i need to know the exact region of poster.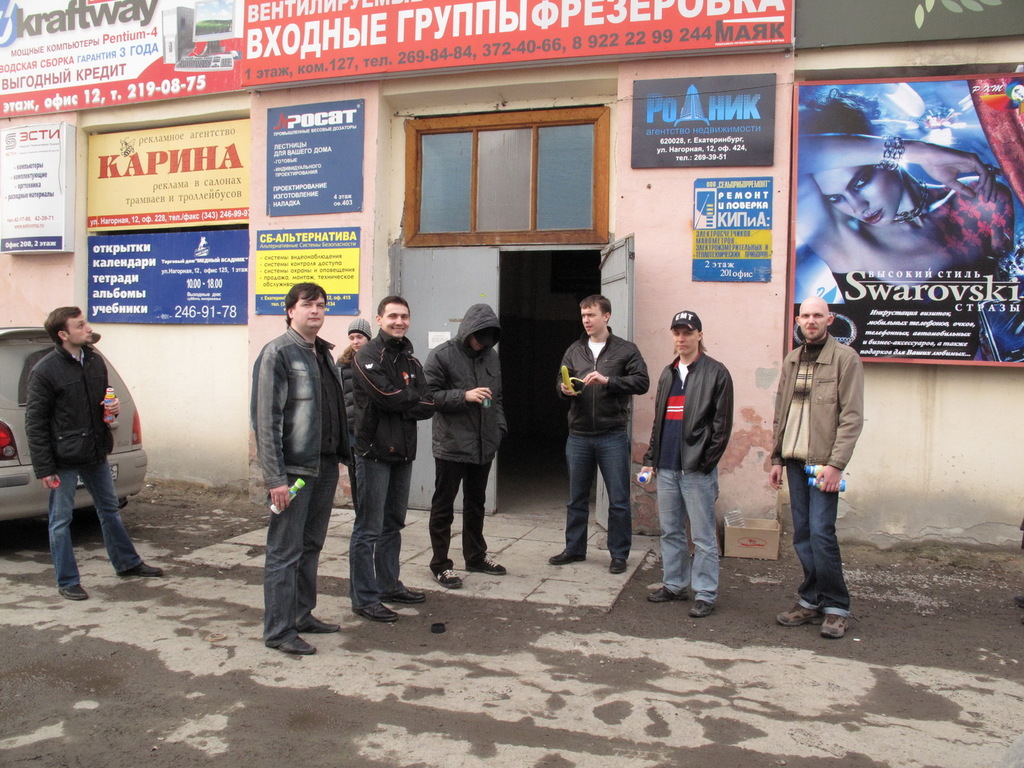
Region: select_region(694, 178, 771, 284).
